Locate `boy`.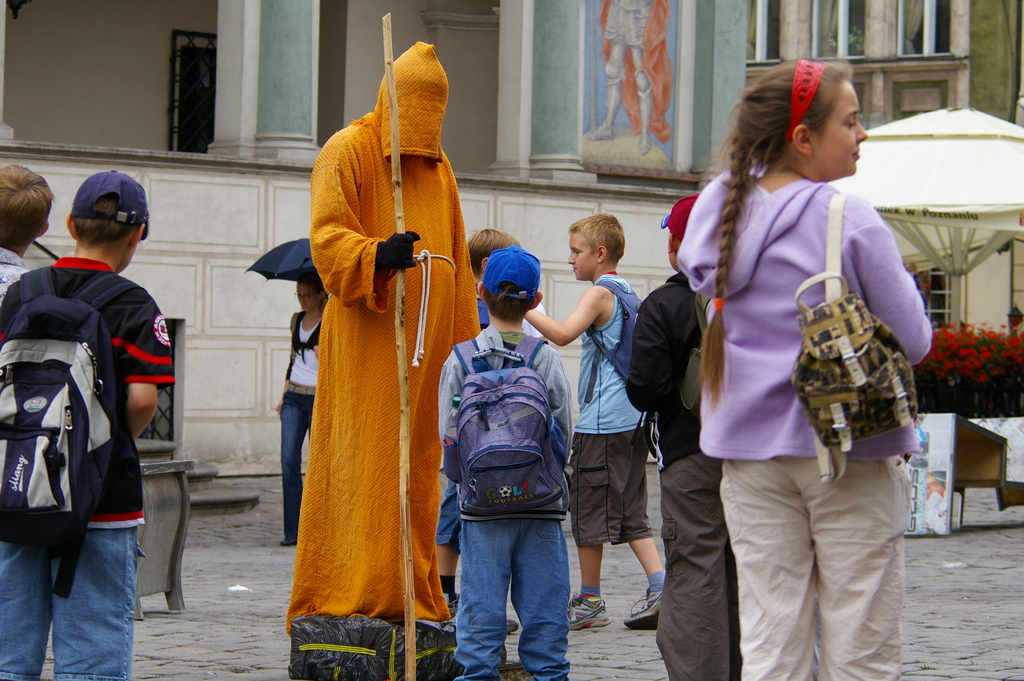
Bounding box: 617,192,714,669.
